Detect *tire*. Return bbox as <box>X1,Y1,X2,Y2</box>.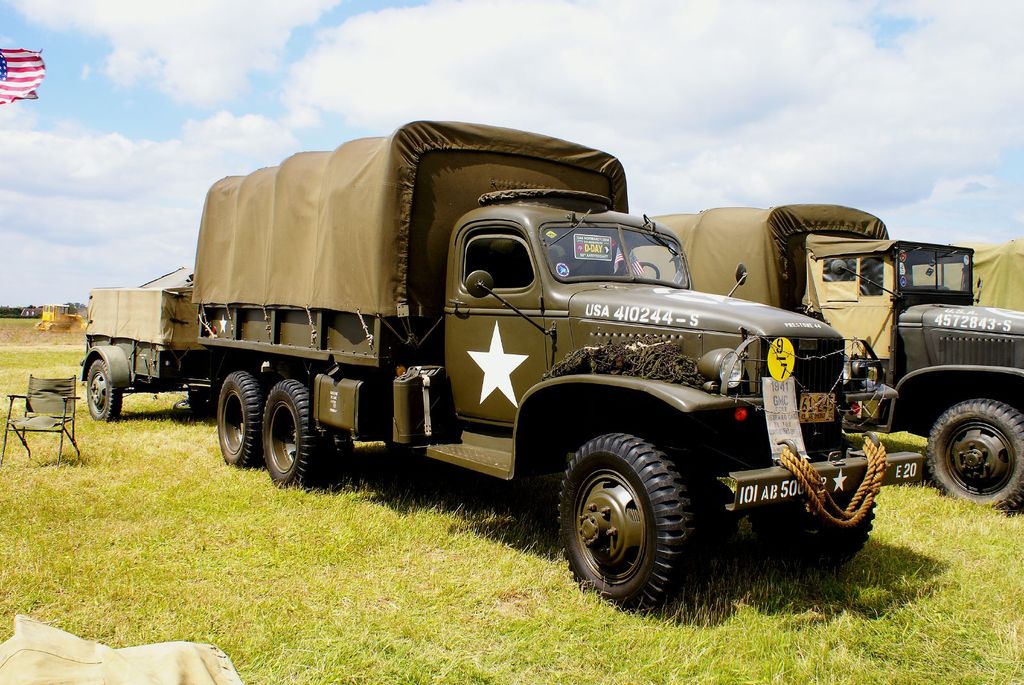
<box>263,378,321,489</box>.
